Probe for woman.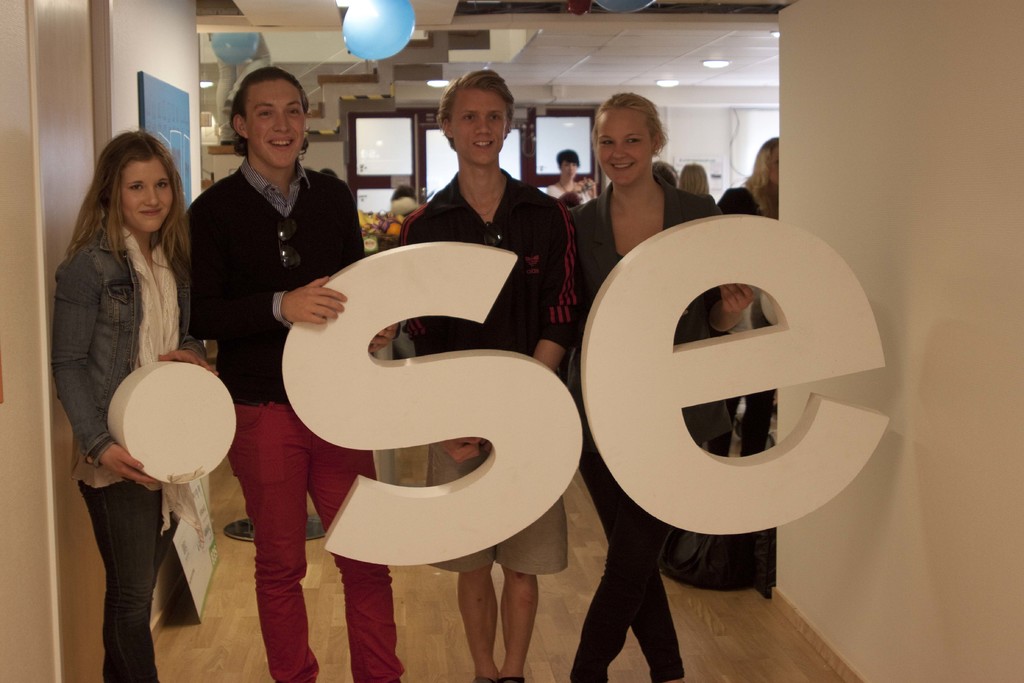
Probe result: 542/90/755/682.
